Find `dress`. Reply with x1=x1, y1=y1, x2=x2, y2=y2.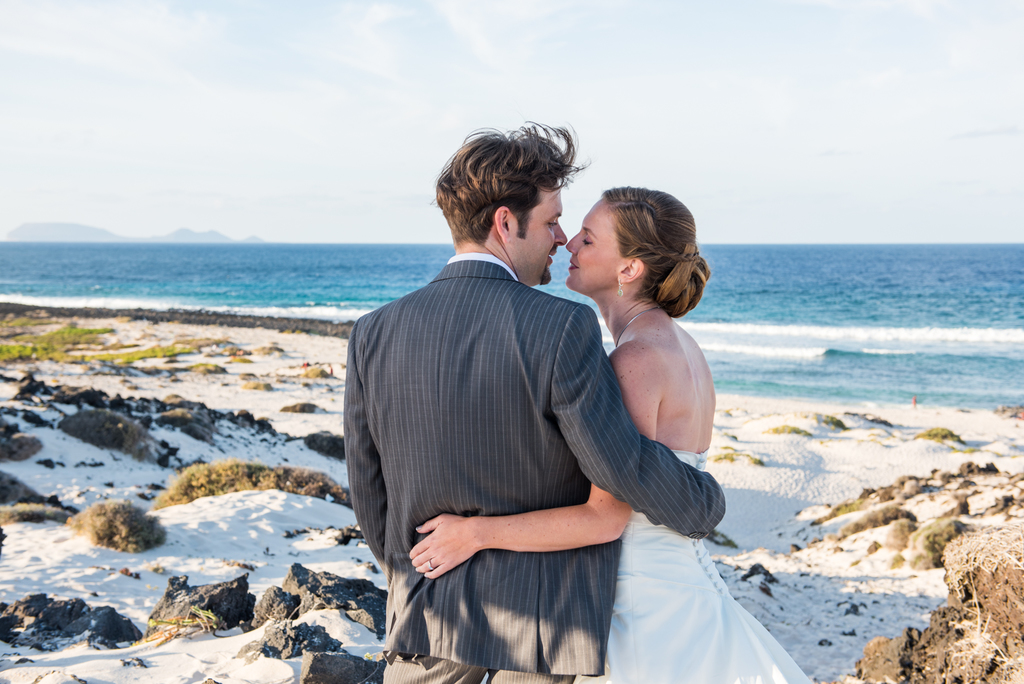
x1=605, y1=444, x2=810, y2=683.
